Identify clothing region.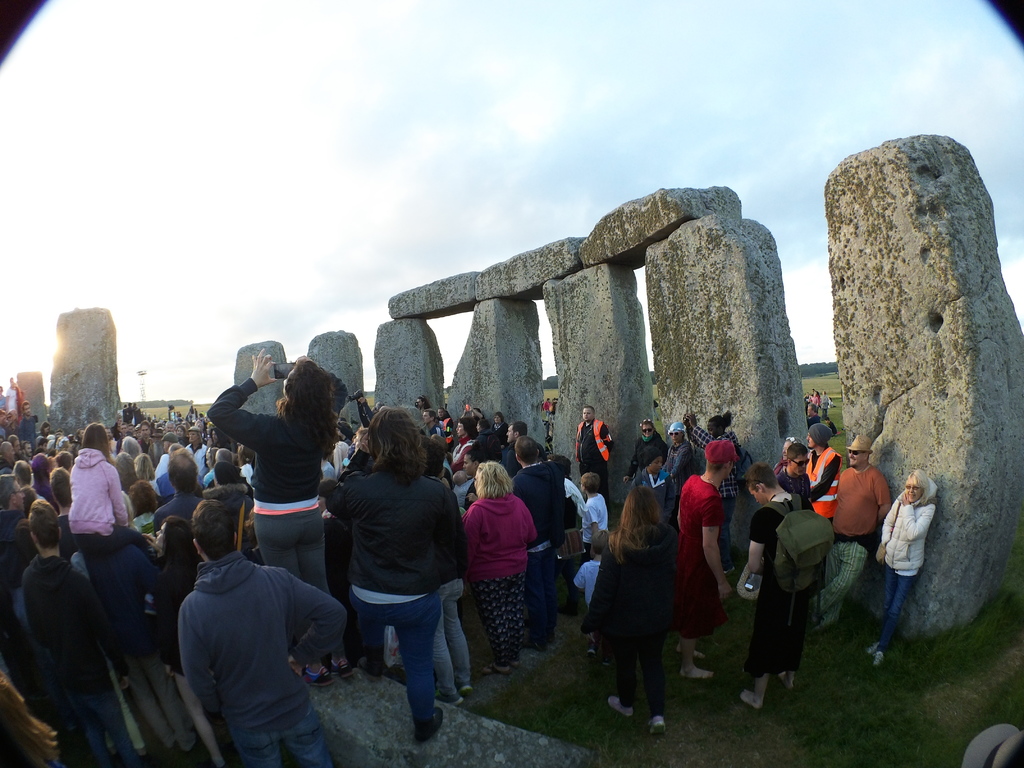
Region: crop(164, 525, 343, 753).
